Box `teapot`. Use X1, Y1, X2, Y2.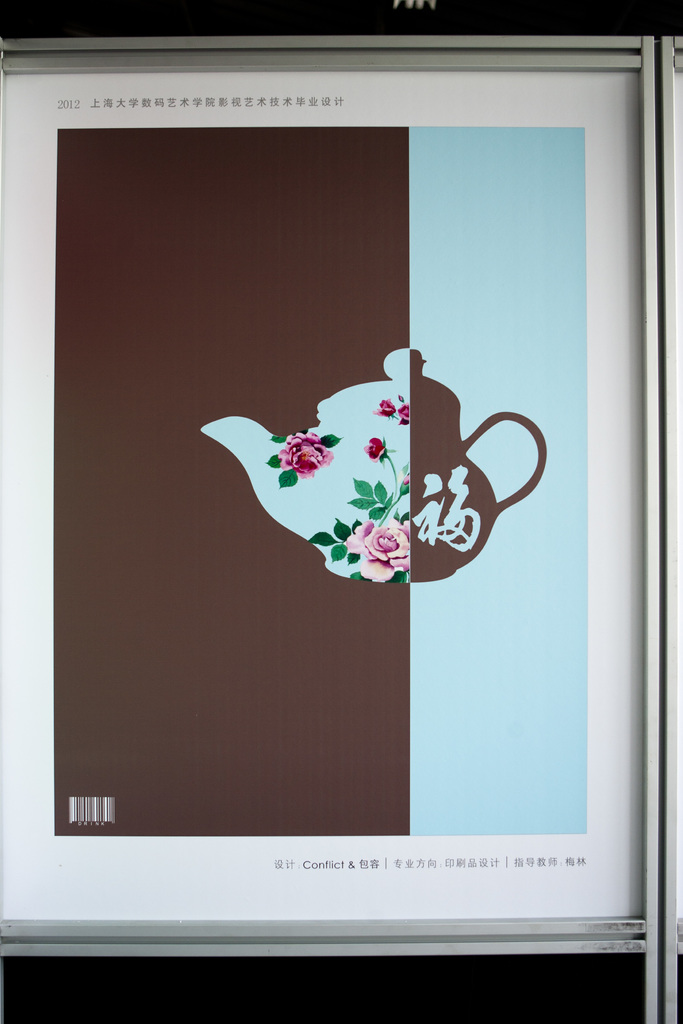
201, 349, 547, 582.
